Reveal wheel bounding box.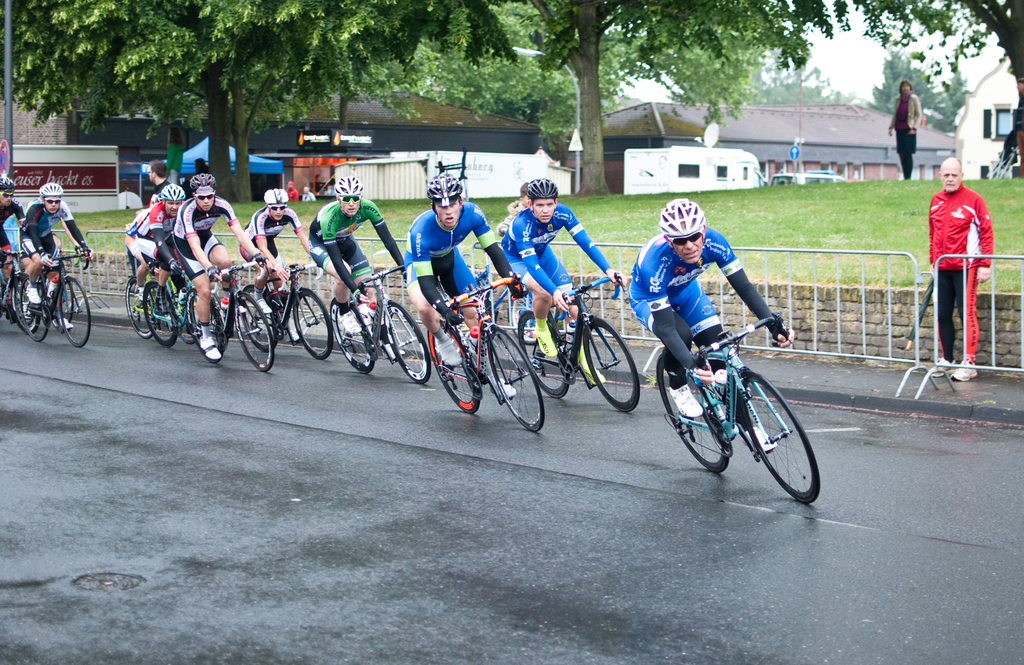
Revealed: [left=583, top=316, right=638, bottom=414].
